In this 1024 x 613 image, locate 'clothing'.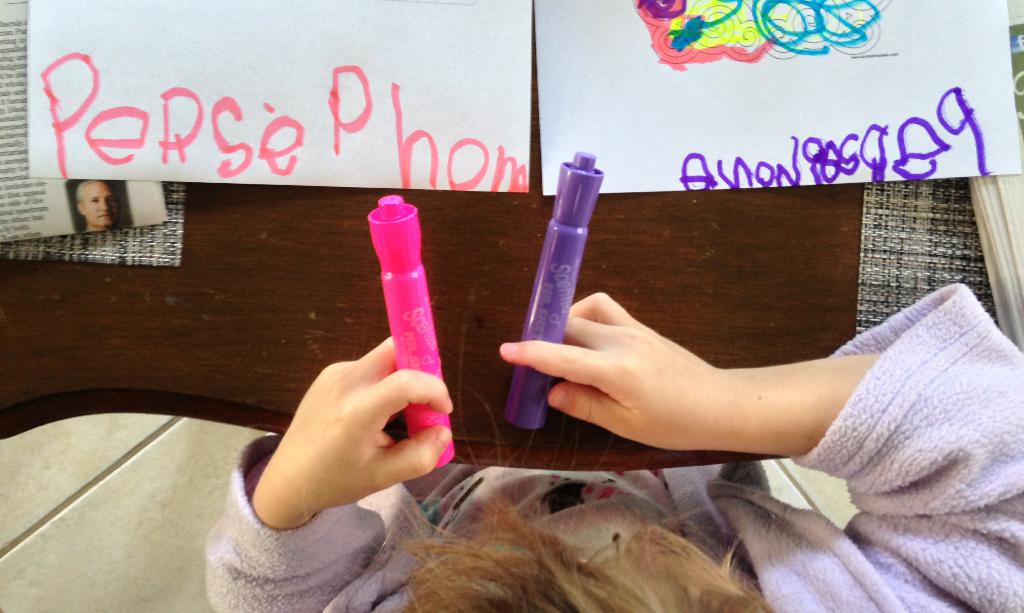
Bounding box: locate(213, 282, 1023, 612).
